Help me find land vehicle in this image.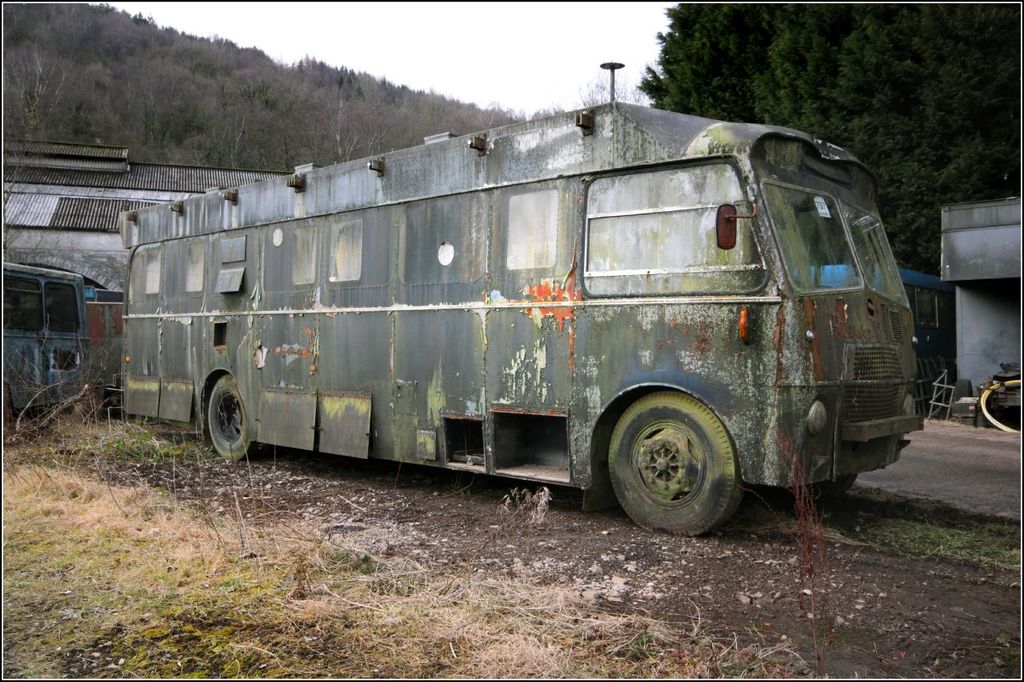
Found it: select_region(142, 97, 942, 537).
